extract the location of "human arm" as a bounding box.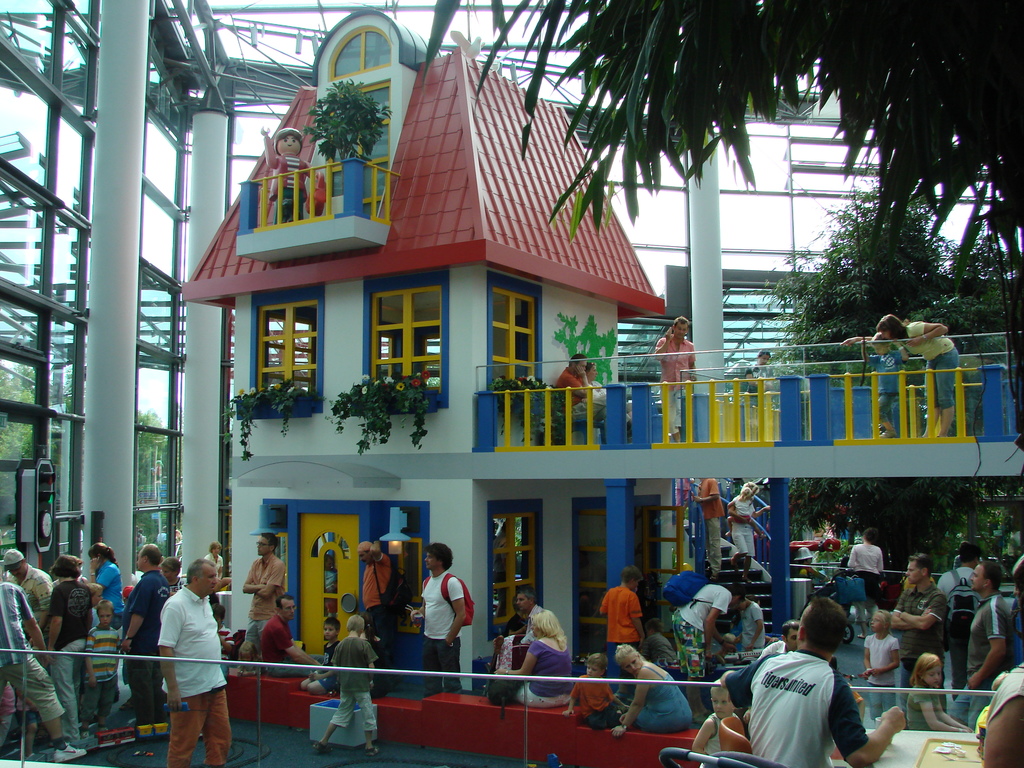
box(701, 592, 724, 662).
